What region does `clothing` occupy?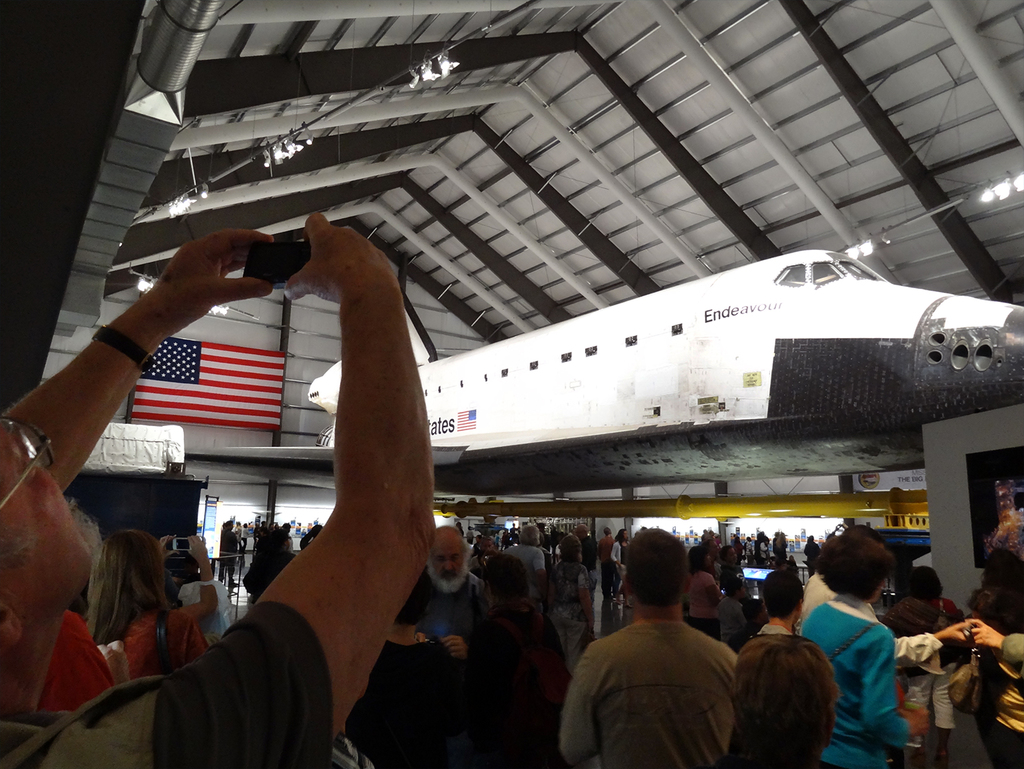
558, 589, 767, 761.
